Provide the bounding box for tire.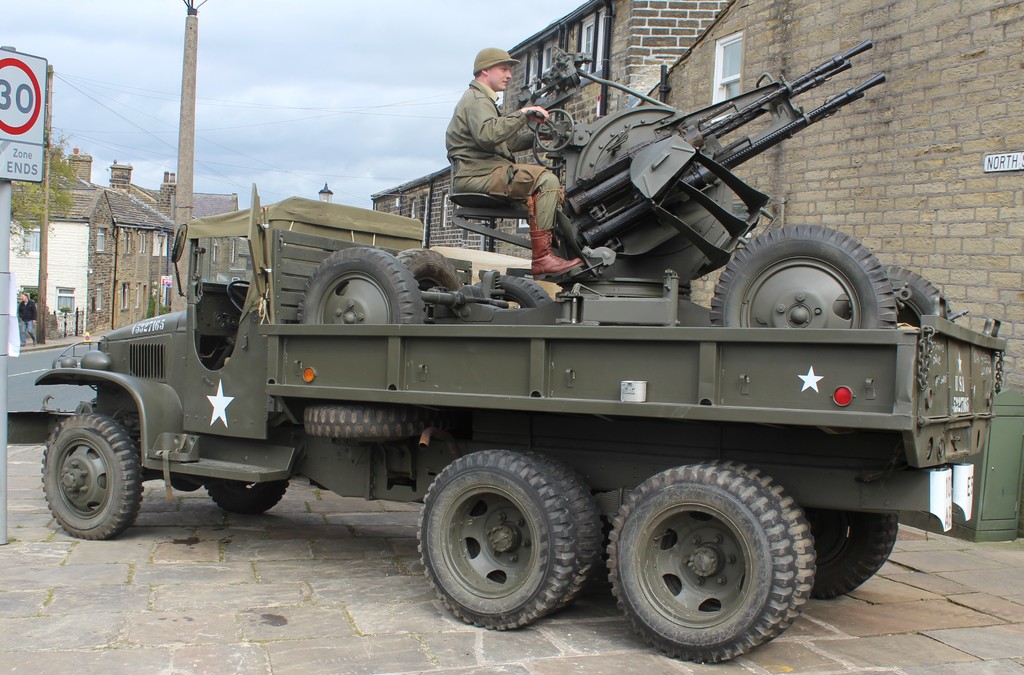
l=297, t=245, r=427, b=324.
